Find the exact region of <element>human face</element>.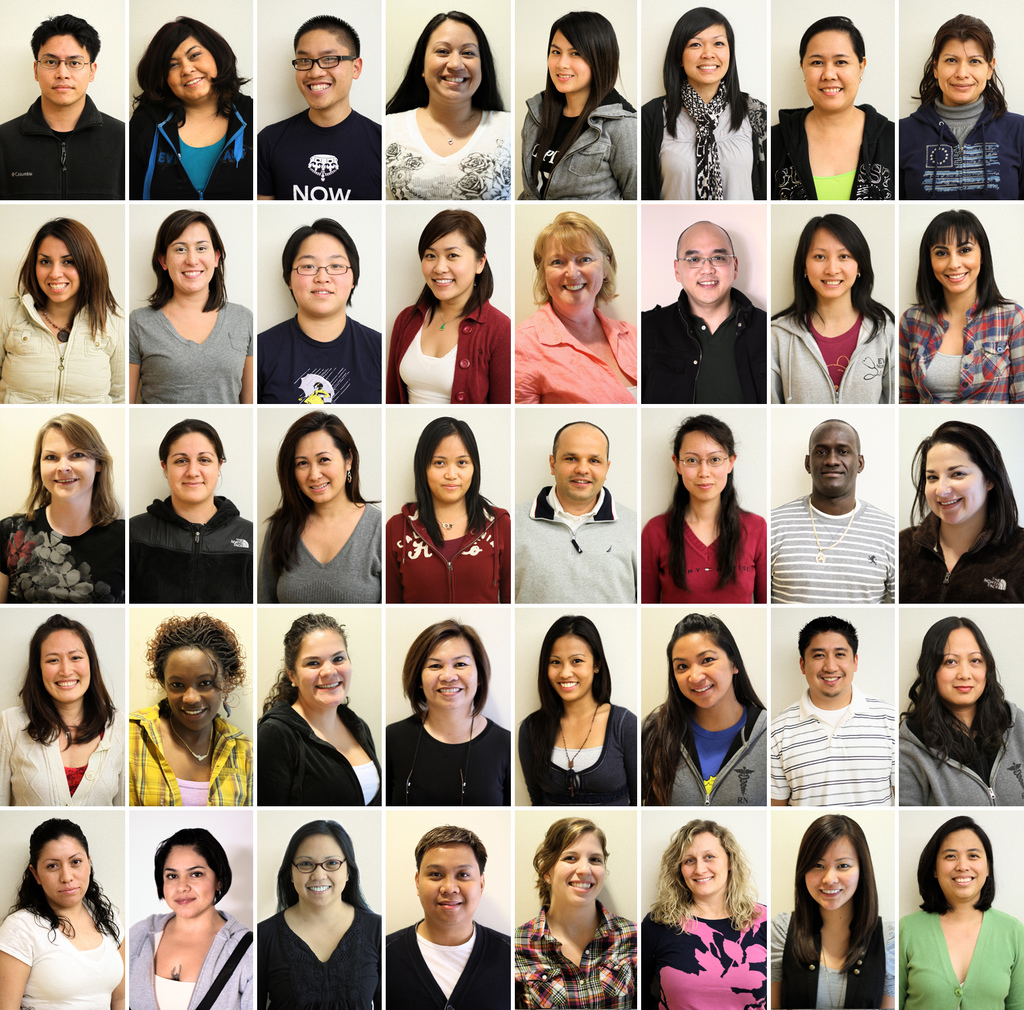
Exact region: [32,235,82,299].
